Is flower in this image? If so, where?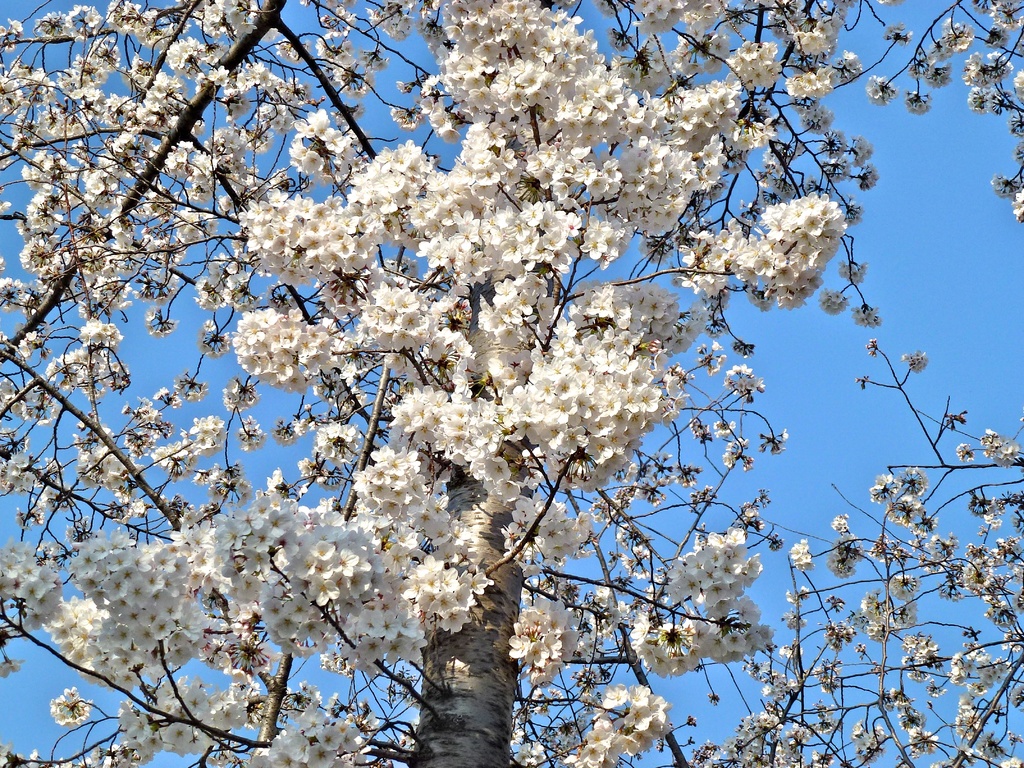
Yes, at 1011, 188, 1023, 232.
